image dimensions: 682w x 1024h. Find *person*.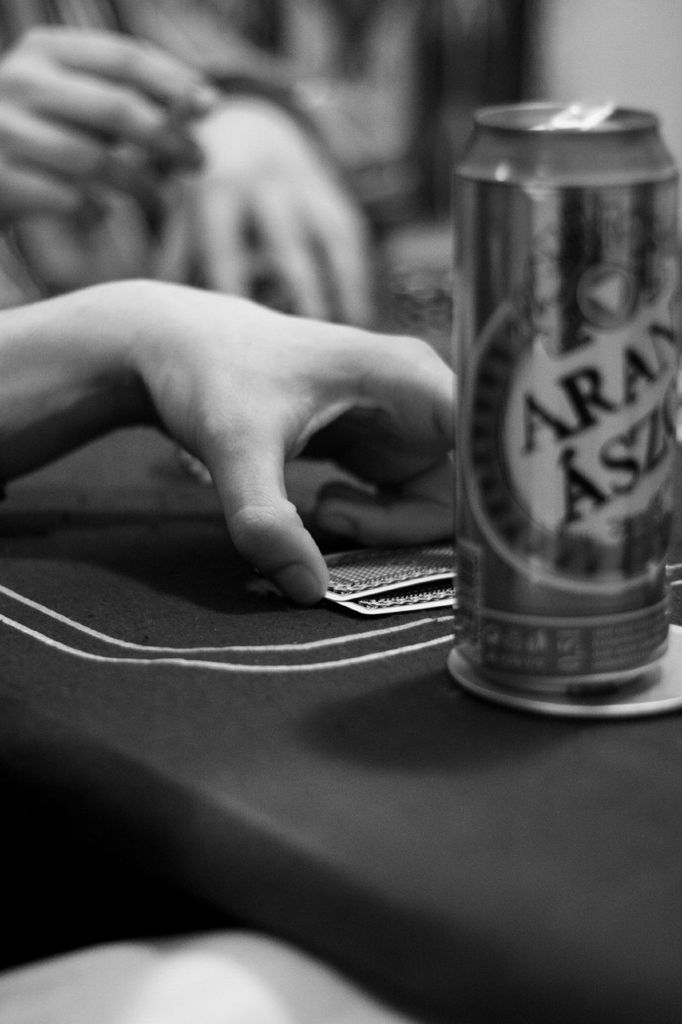
[left=0, top=0, right=386, bottom=331].
